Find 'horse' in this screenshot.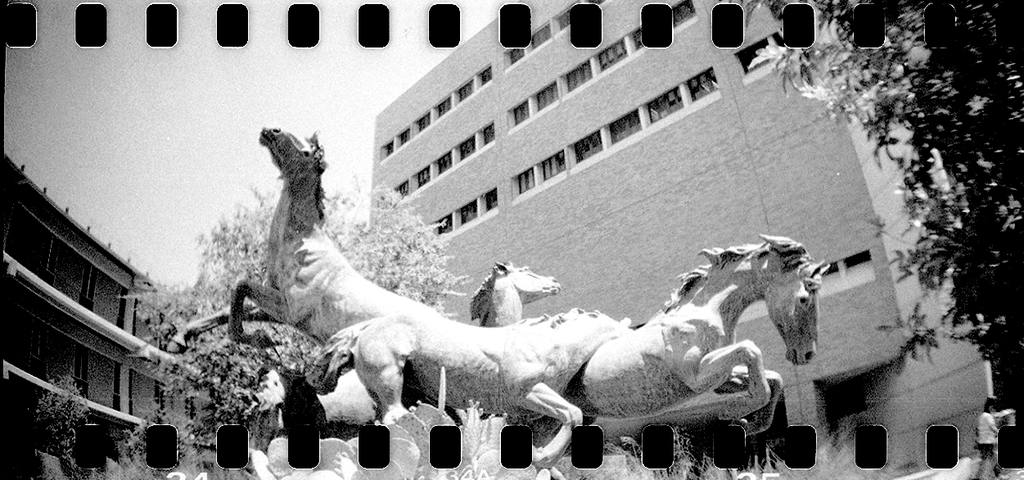
The bounding box for 'horse' is x1=314 y1=256 x2=562 y2=426.
